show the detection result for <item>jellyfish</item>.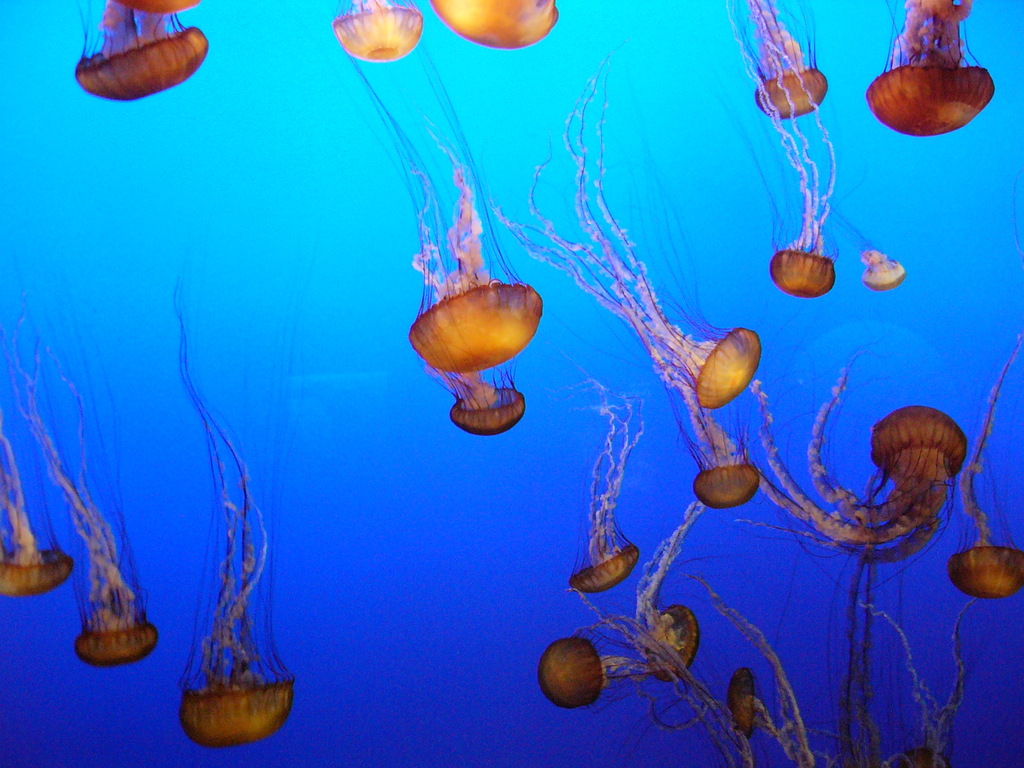
[531,612,712,738].
